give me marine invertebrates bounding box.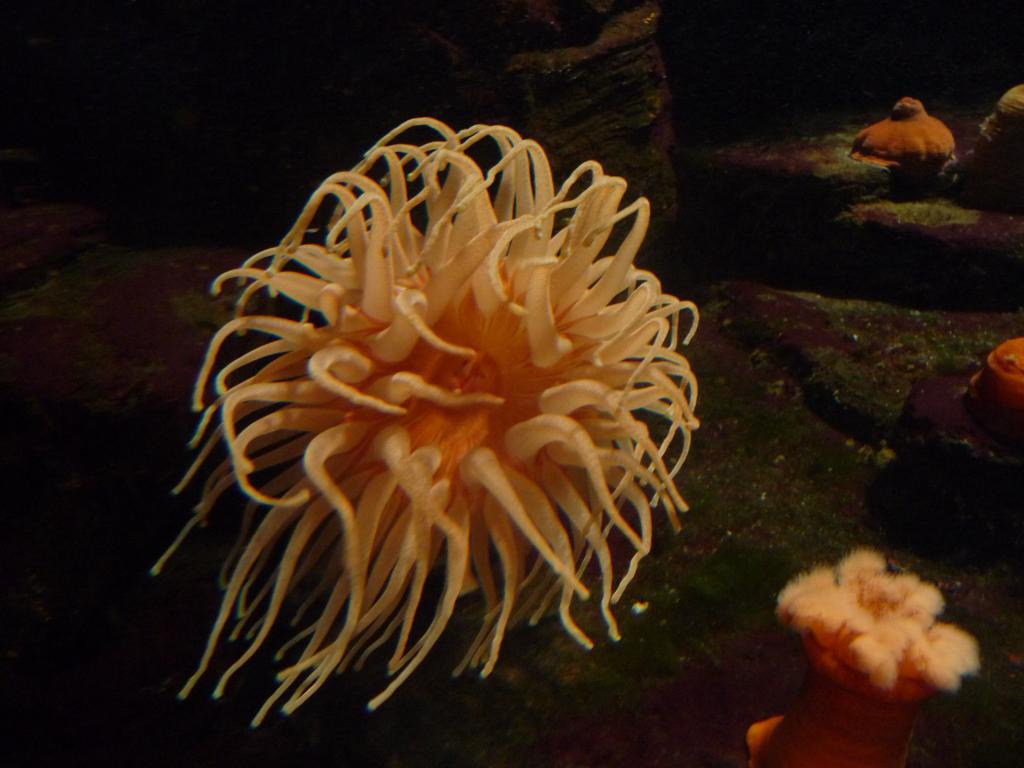
[166, 128, 699, 749].
